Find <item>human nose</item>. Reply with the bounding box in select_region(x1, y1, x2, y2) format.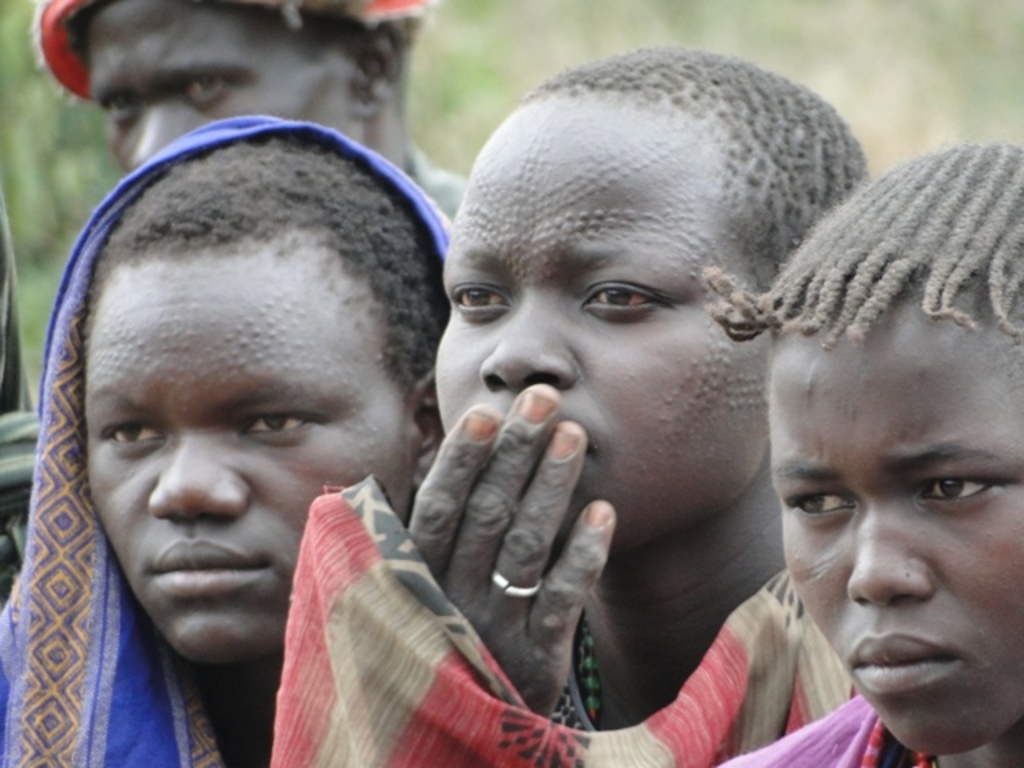
select_region(470, 302, 582, 389).
